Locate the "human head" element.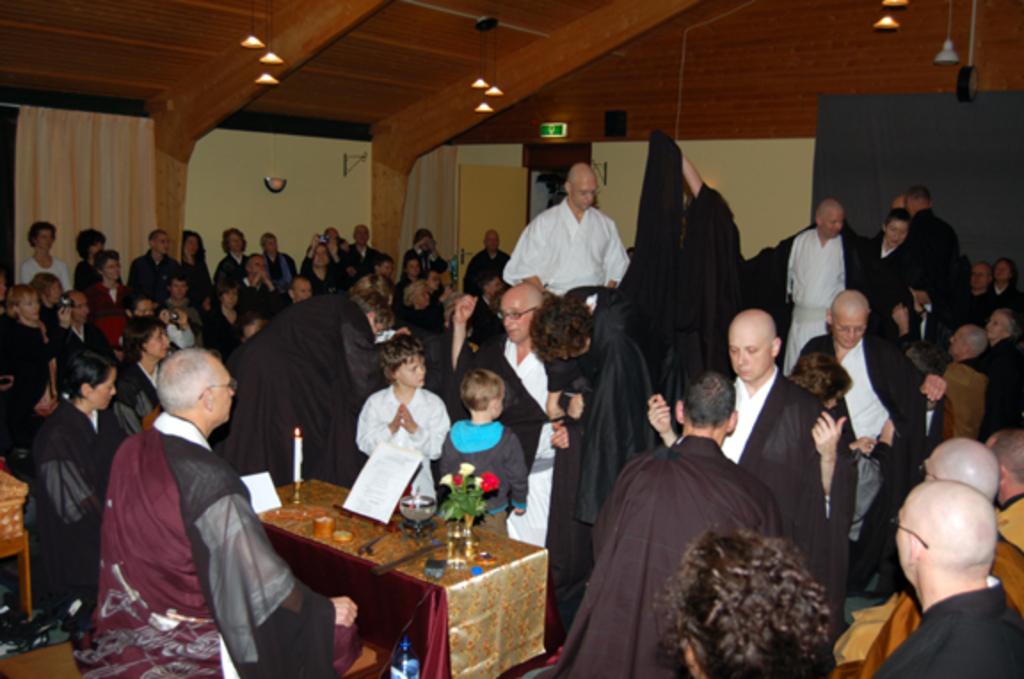
Element bbox: locate(92, 249, 124, 283).
